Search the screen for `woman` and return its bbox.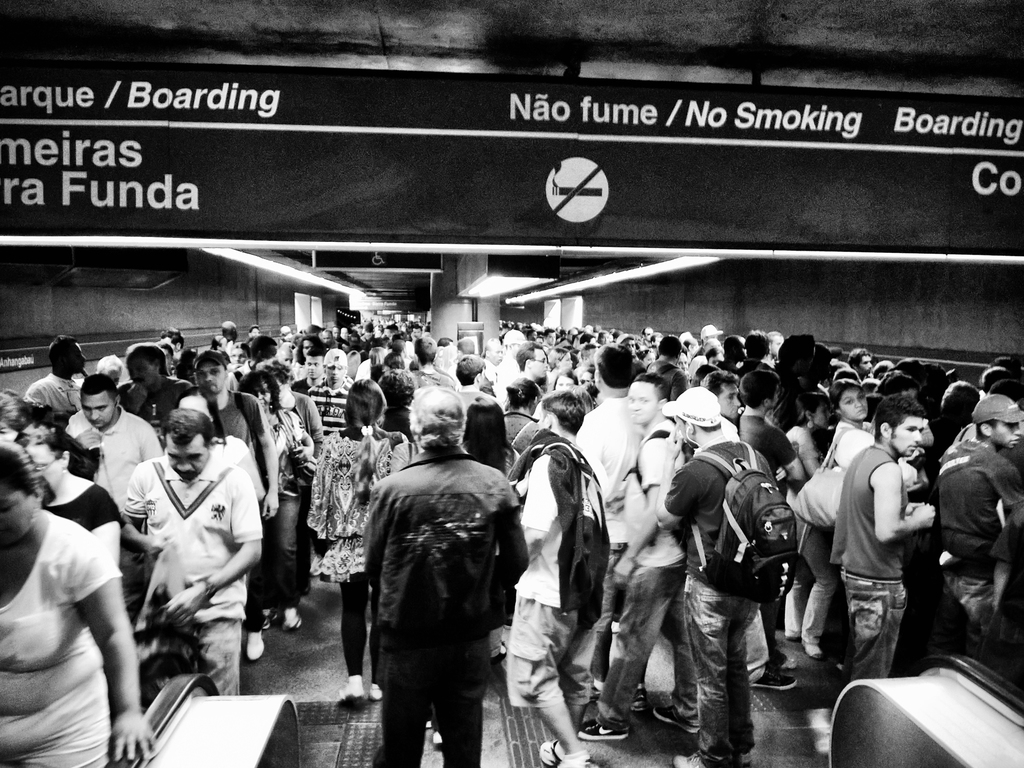
Found: x1=308, y1=373, x2=403, y2=708.
